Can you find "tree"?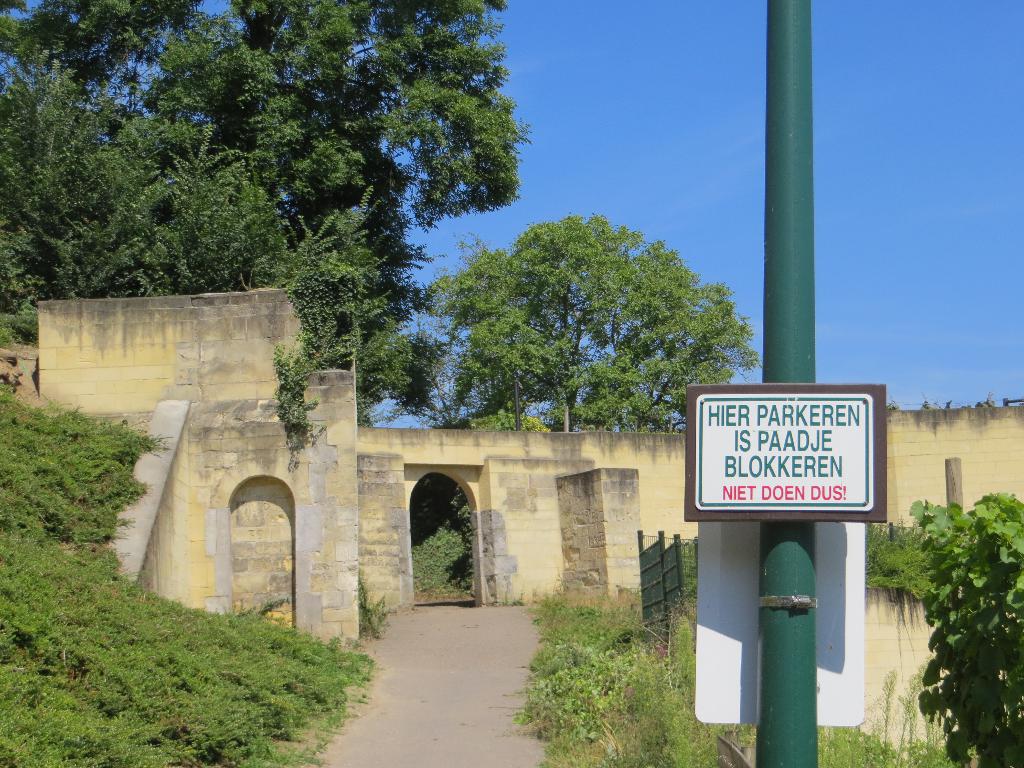
Yes, bounding box: (420, 207, 765, 432).
